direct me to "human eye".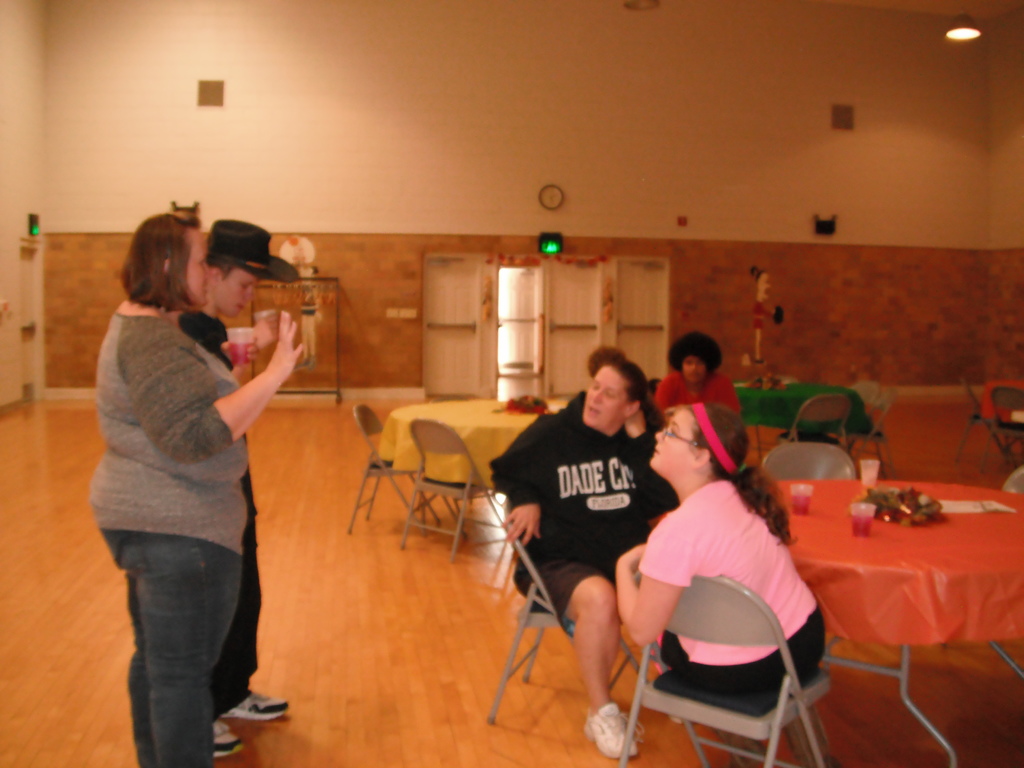
Direction: Rect(243, 282, 250, 291).
